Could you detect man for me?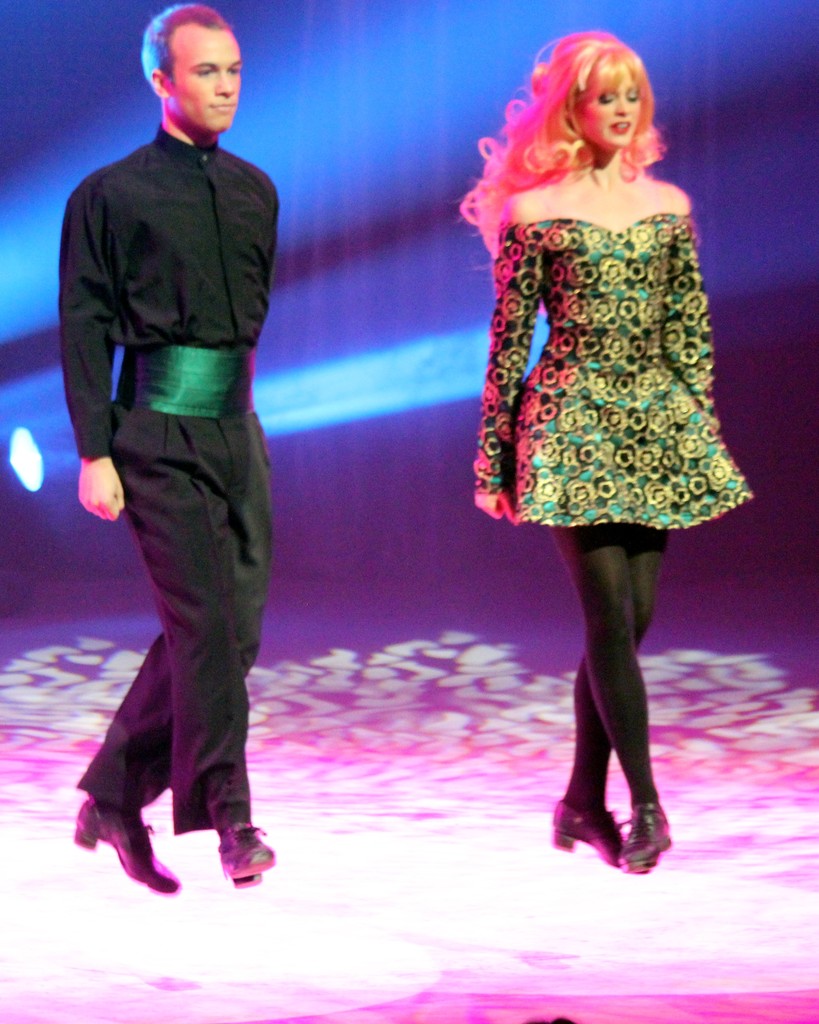
Detection result: 54:18:311:902.
